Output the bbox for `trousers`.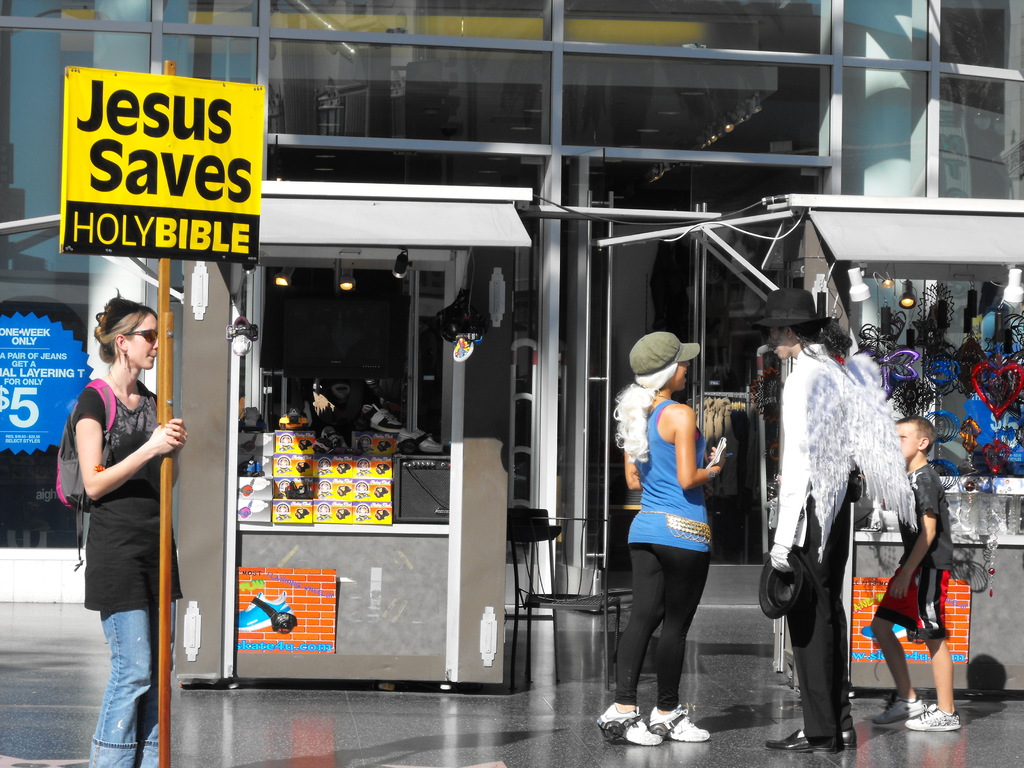
[84, 595, 170, 767].
